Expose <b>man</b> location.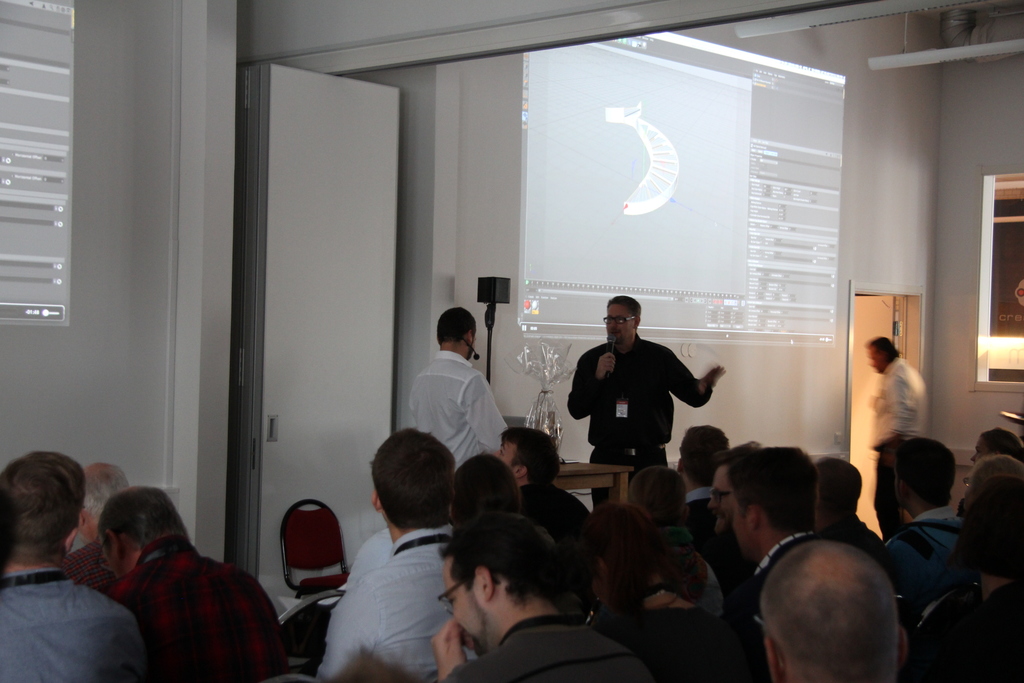
Exposed at detection(735, 445, 824, 582).
